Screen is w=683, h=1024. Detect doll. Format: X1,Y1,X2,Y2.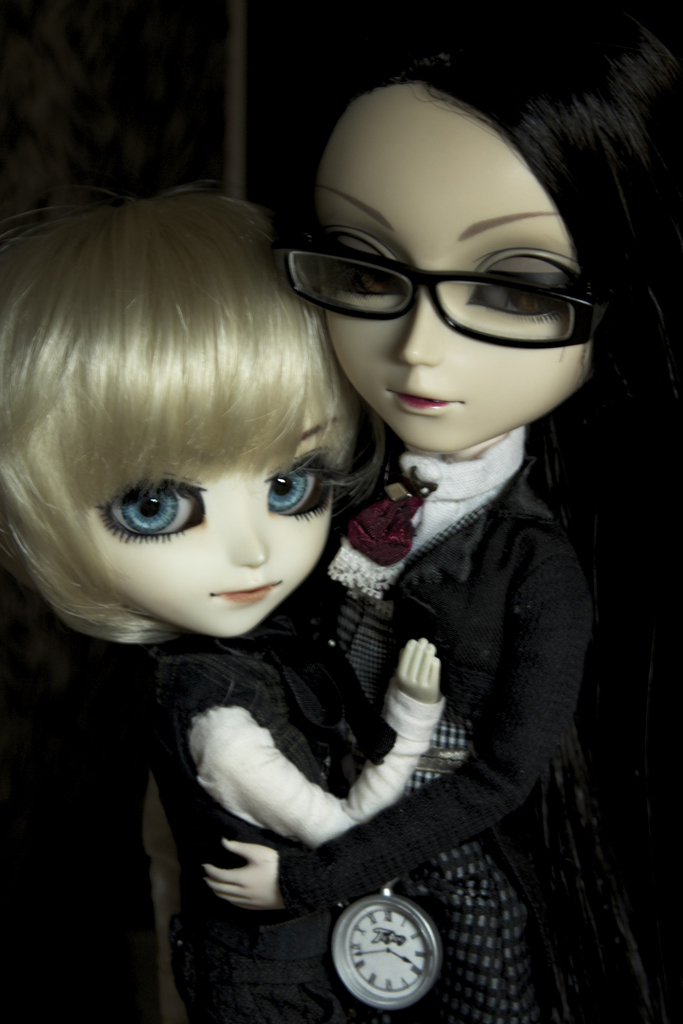
199,0,675,1004.
